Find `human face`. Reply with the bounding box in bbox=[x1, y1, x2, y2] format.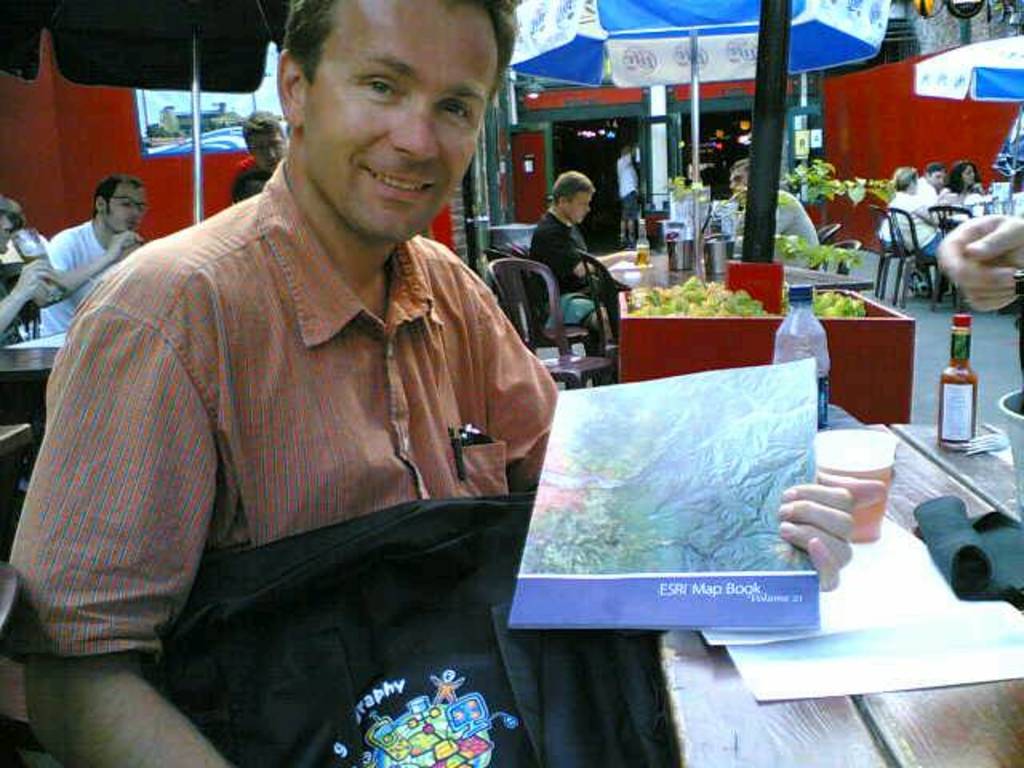
bbox=[563, 189, 594, 222].
